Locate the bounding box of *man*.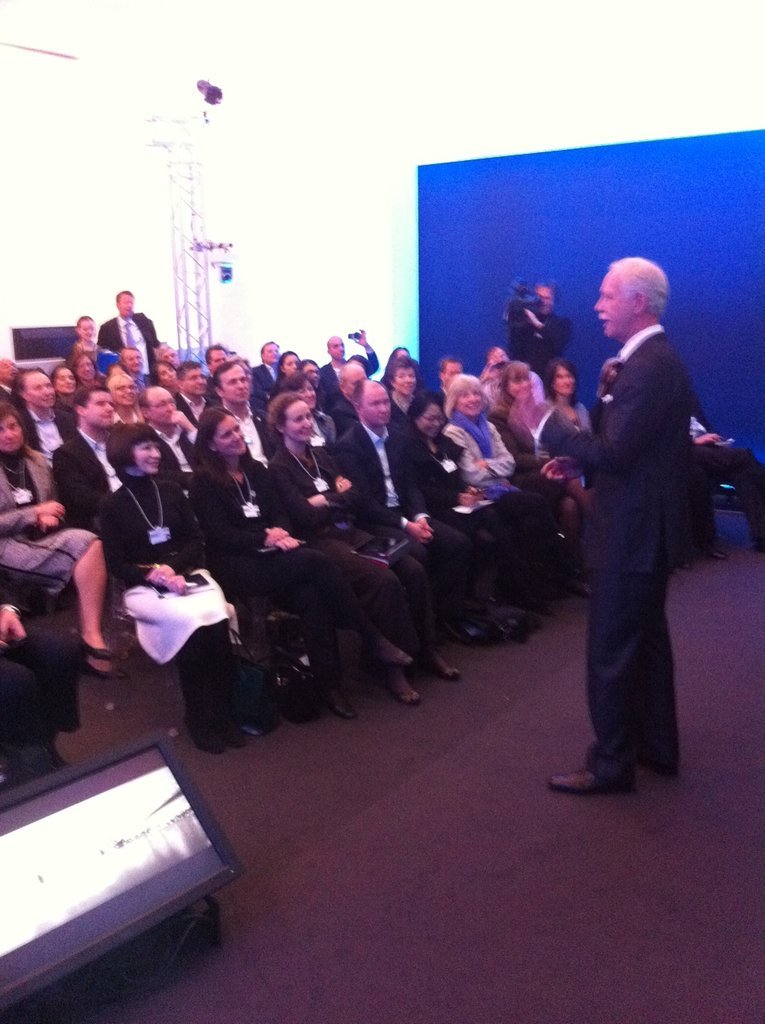
Bounding box: 256 339 281 394.
